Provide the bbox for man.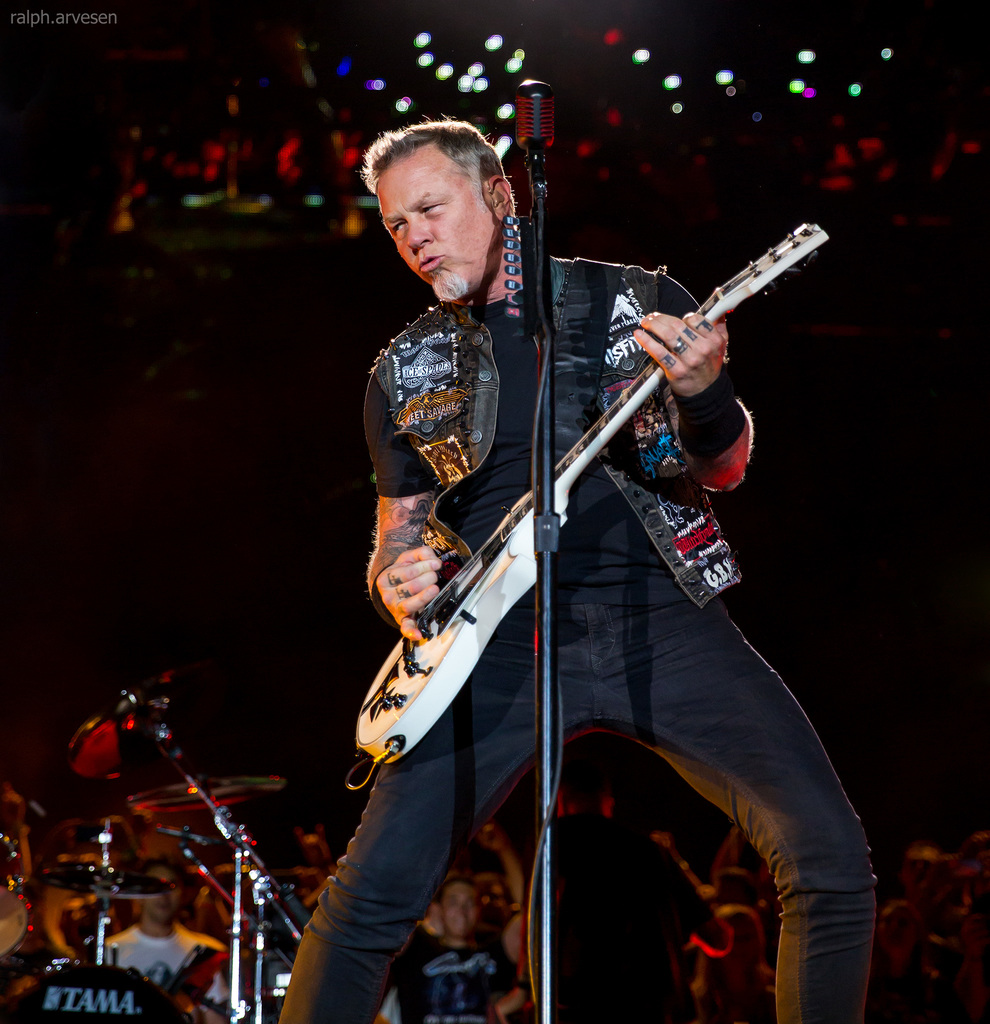
l=896, t=848, r=964, b=981.
